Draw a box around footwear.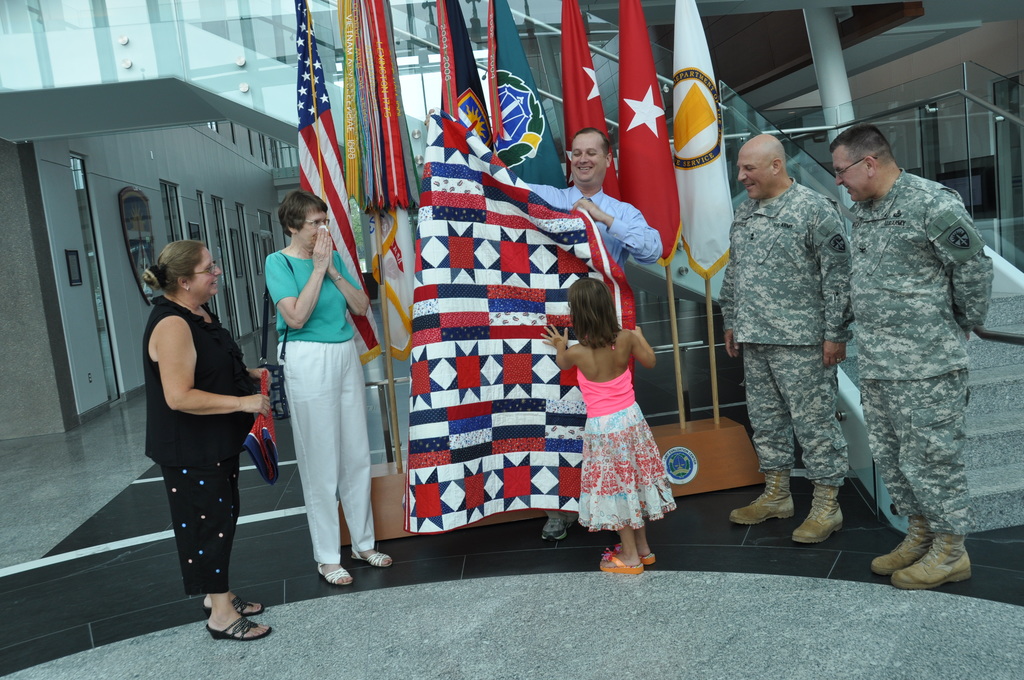
204/607/275/640.
